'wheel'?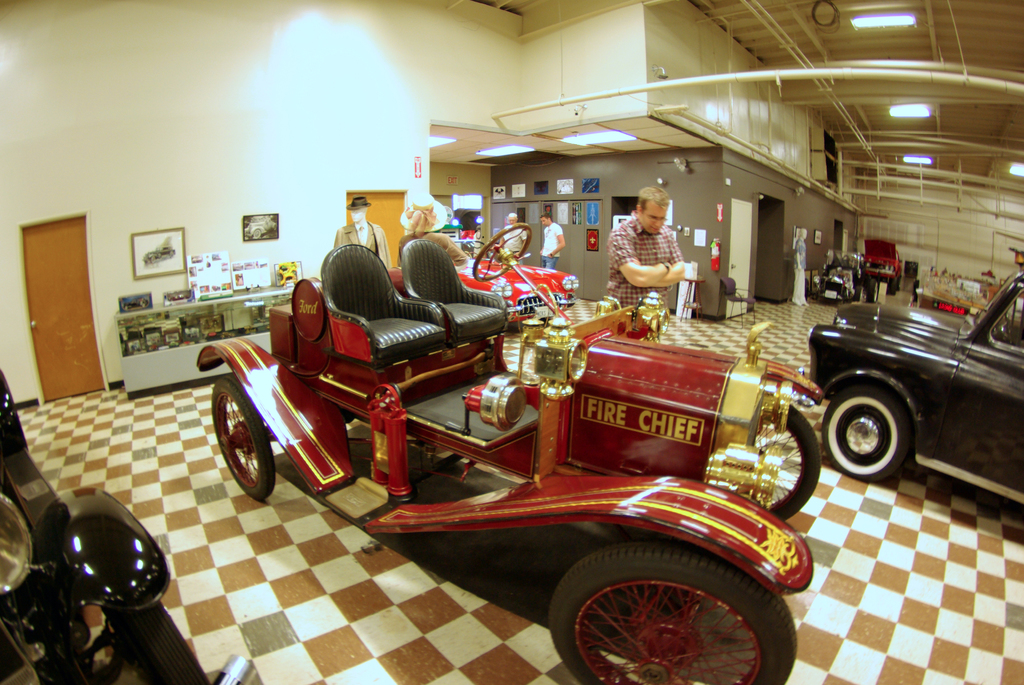
(536, 550, 788, 678)
